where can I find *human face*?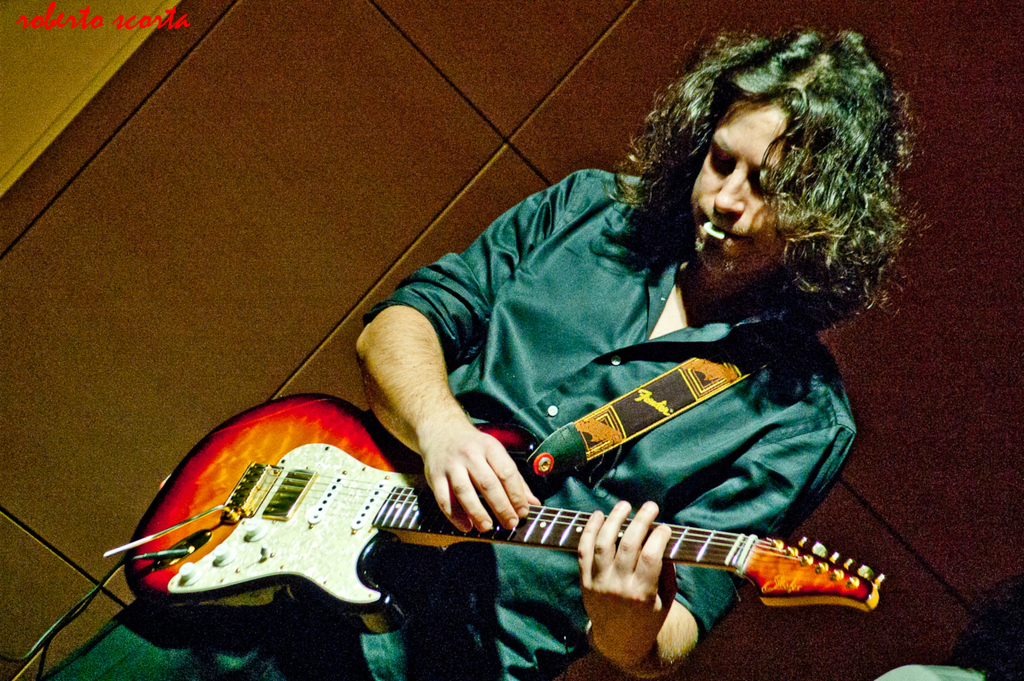
You can find it at 684, 94, 791, 286.
